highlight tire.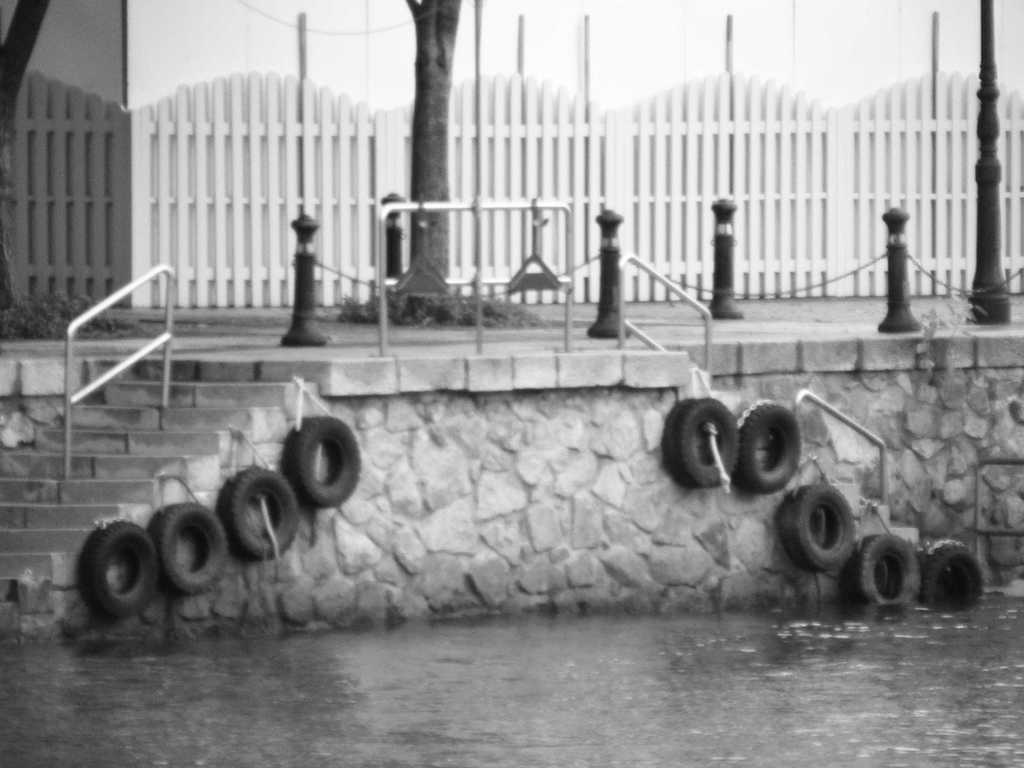
Highlighted region: [x1=775, y1=482, x2=857, y2=572].
